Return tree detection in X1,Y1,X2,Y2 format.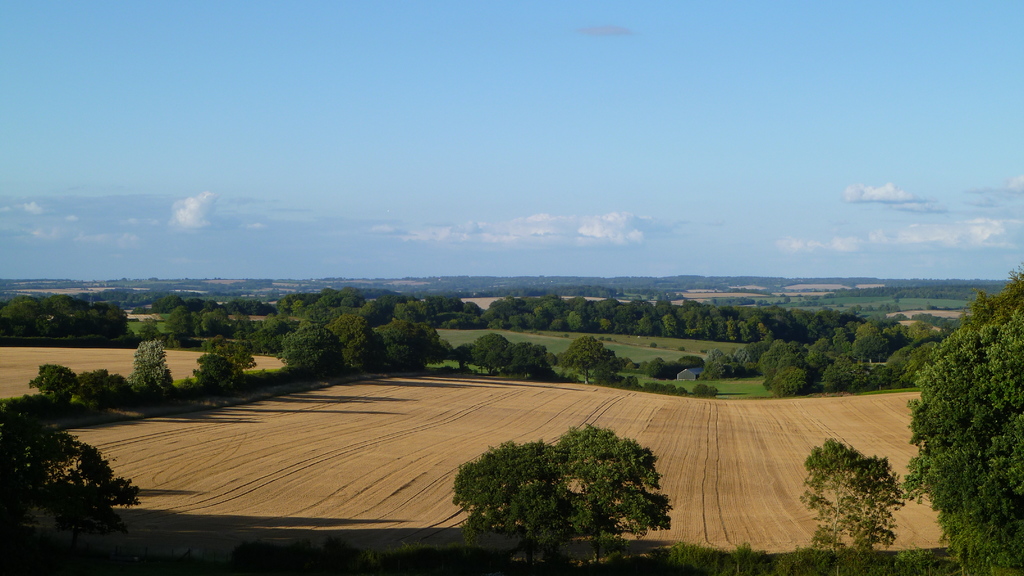
2,406,143,575.
